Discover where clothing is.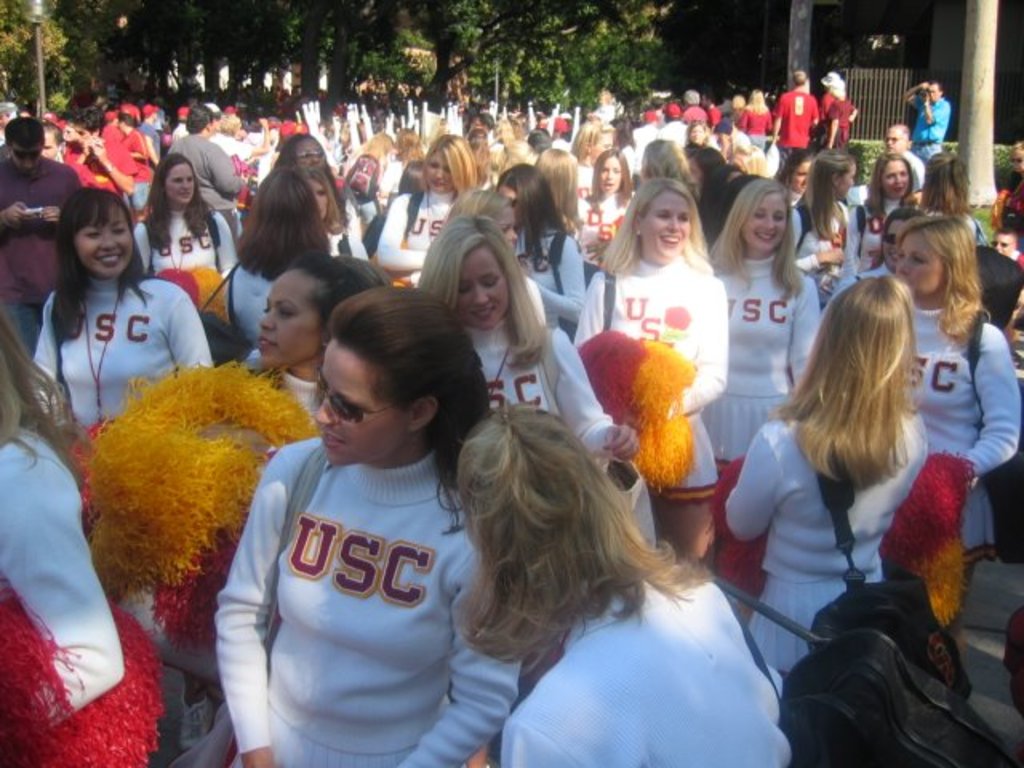
Discovered at select_region(26, 270, 224, 443).
